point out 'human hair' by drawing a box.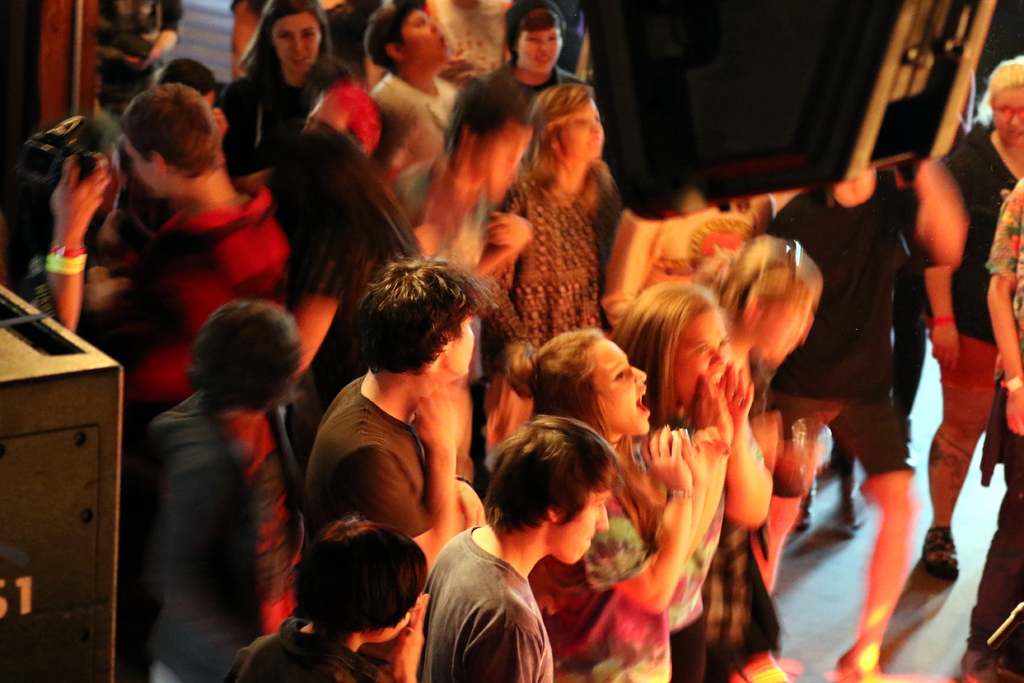
[237, 0, 333, 117].
